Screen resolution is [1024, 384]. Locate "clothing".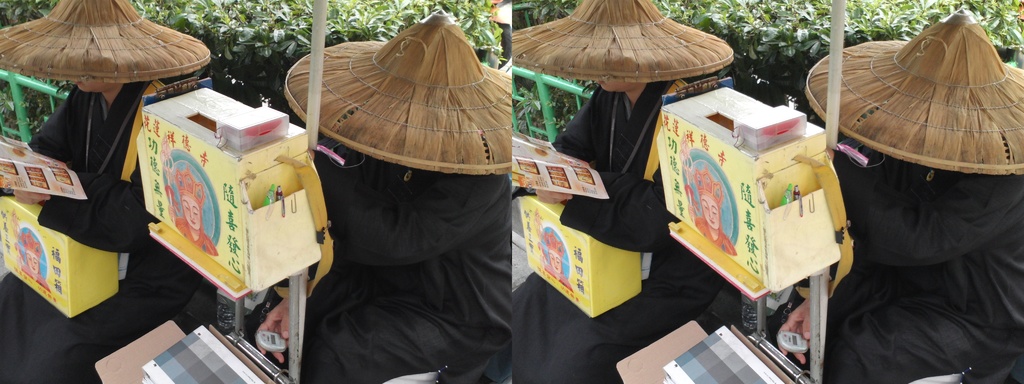
540,268,570,287.
